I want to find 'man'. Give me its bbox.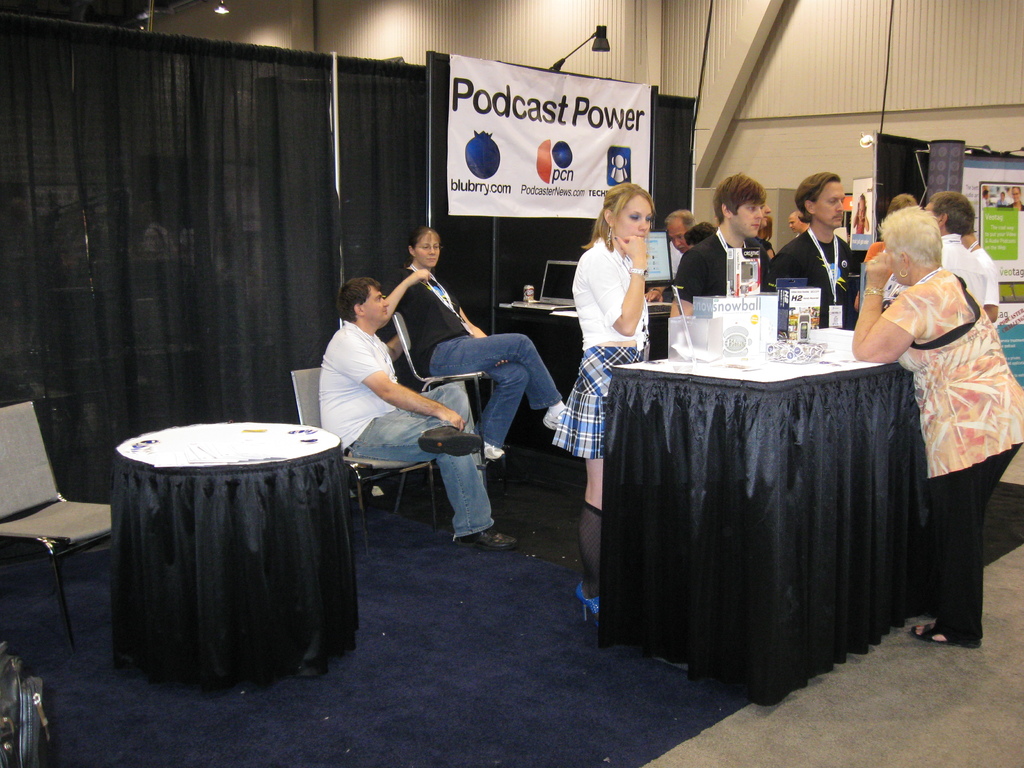
[x1=790, y1=207, x2=810, y2=234].
